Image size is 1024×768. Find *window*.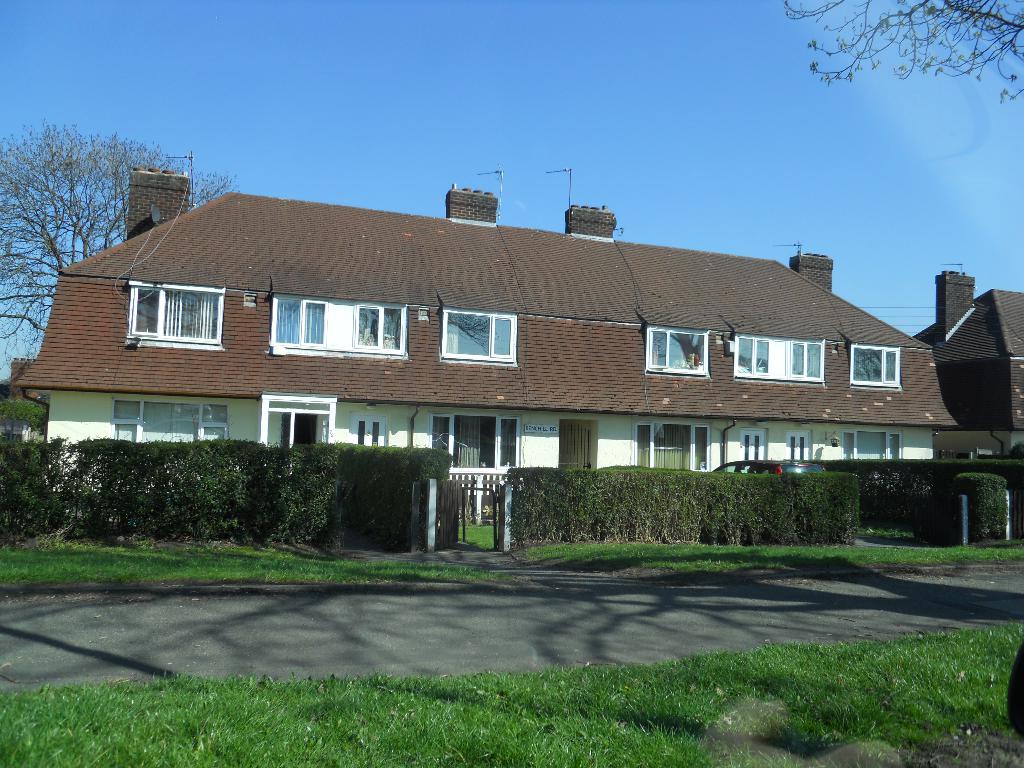
(733, 337, 828, 383).
